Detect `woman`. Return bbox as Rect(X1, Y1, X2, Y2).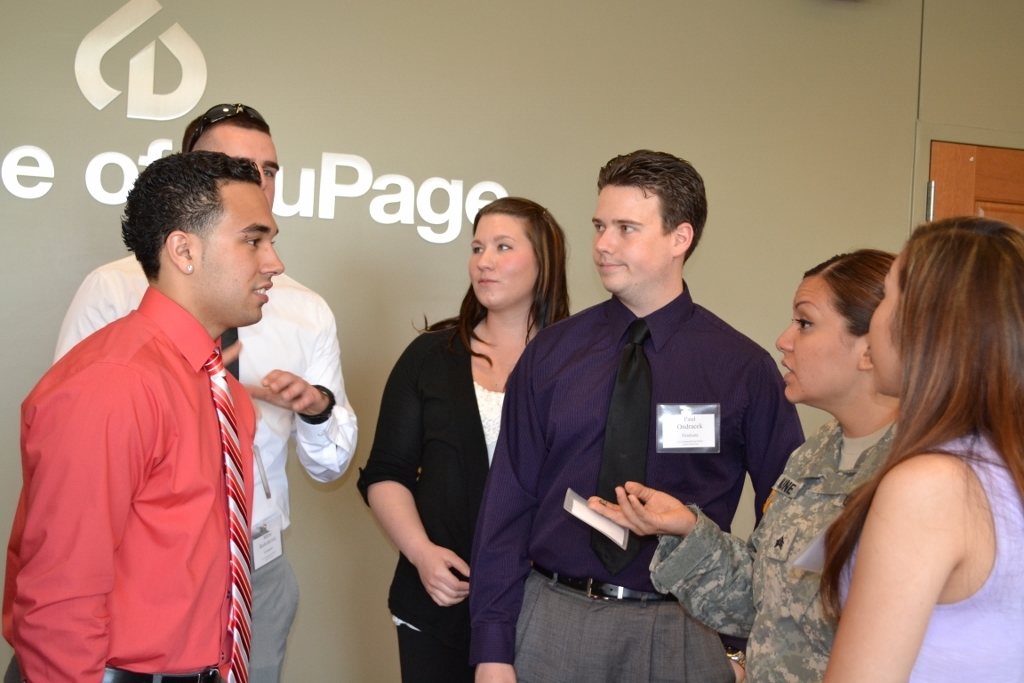
Rect(589, 248, 901, 682).
